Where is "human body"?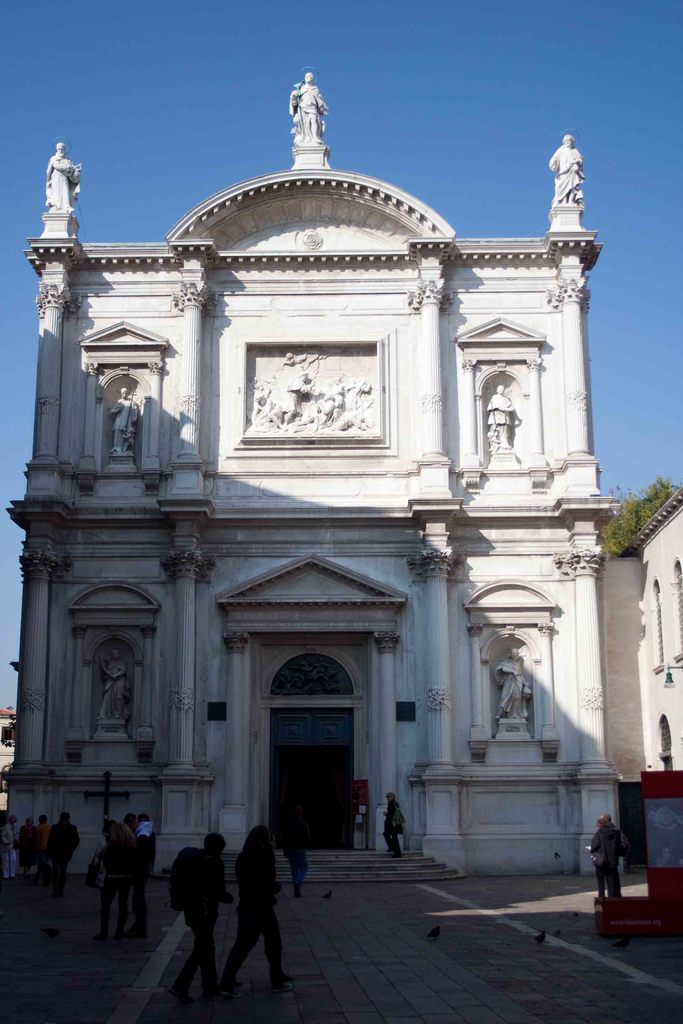
(left=379, top=794, right=412, bottom=855).
